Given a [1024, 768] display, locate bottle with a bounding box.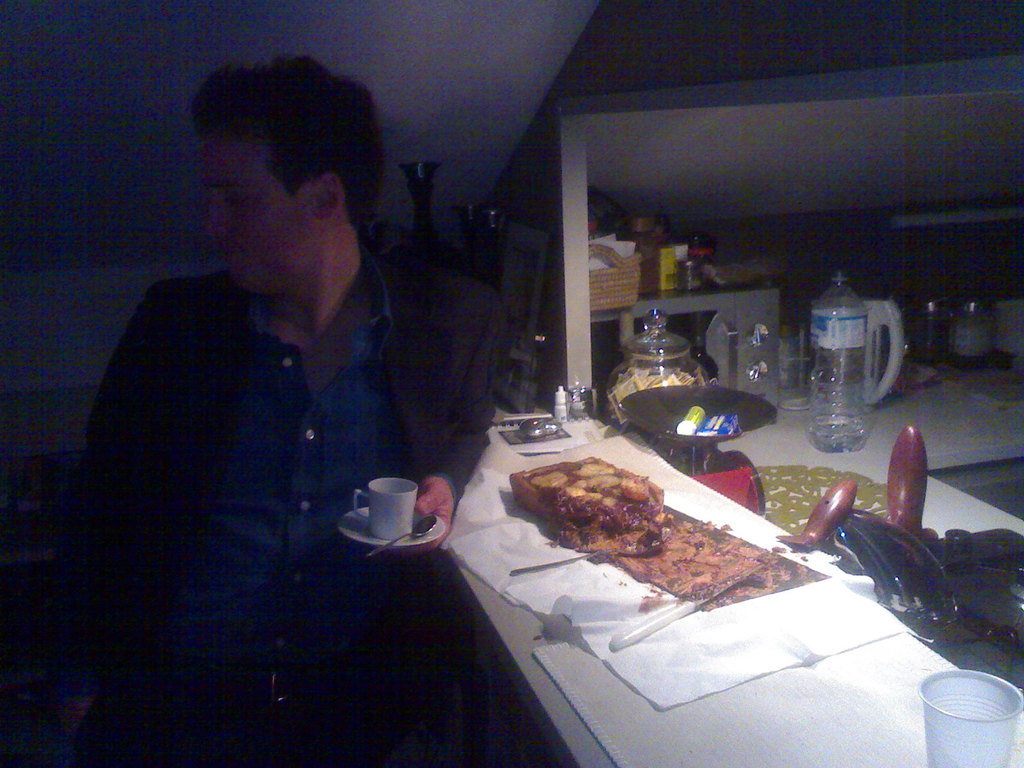
Located: {"x1": 613, "y1": 220, "x2": 664, "y2": 300}.
